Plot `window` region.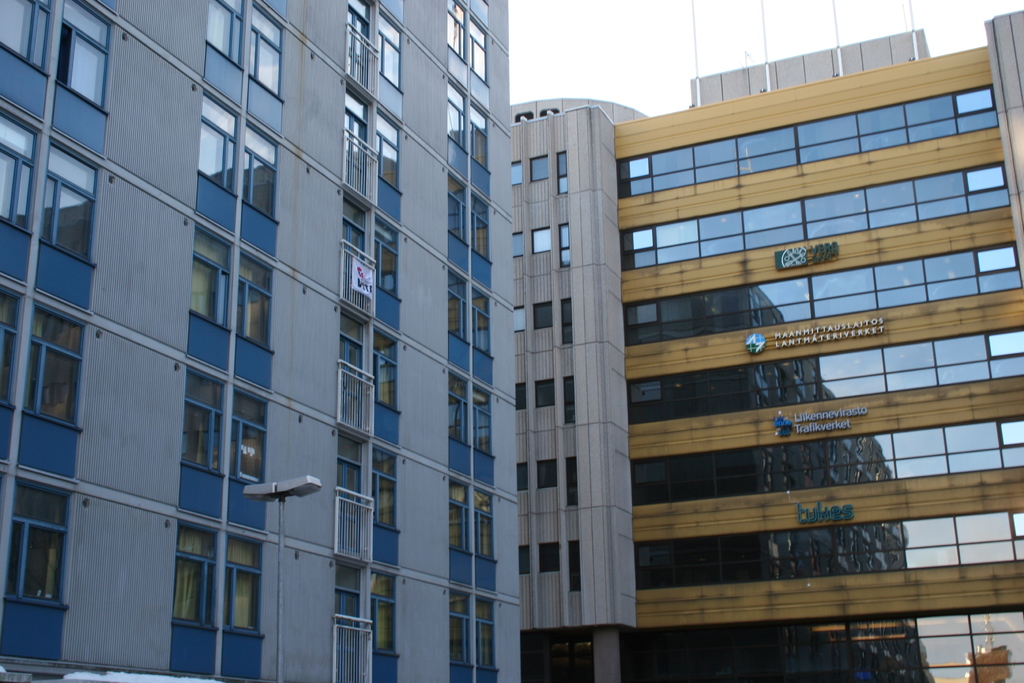
Plotted at 559:298:572:347.
